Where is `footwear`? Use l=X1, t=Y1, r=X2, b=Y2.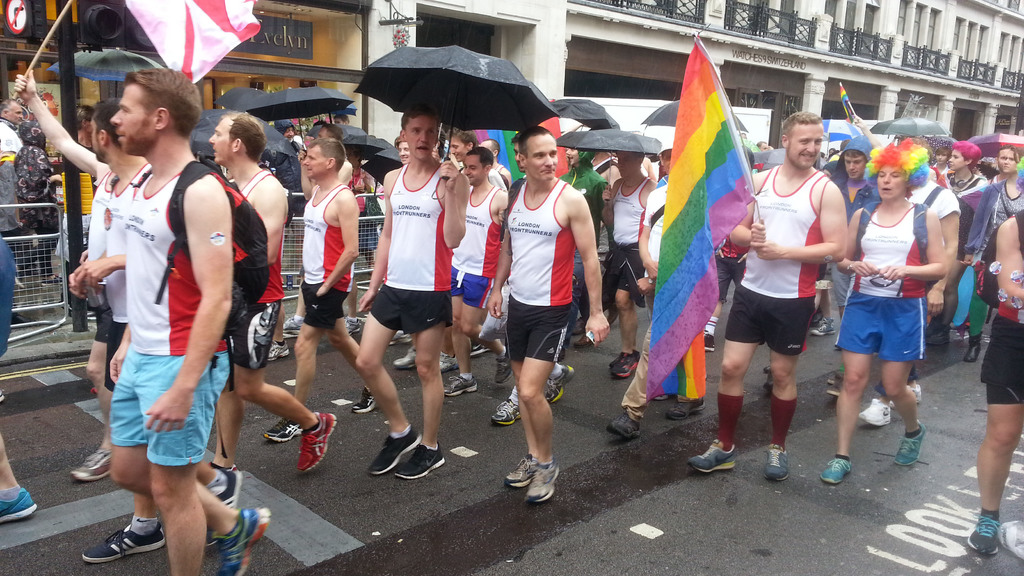
l=545, t=368, r=575, b=401.
